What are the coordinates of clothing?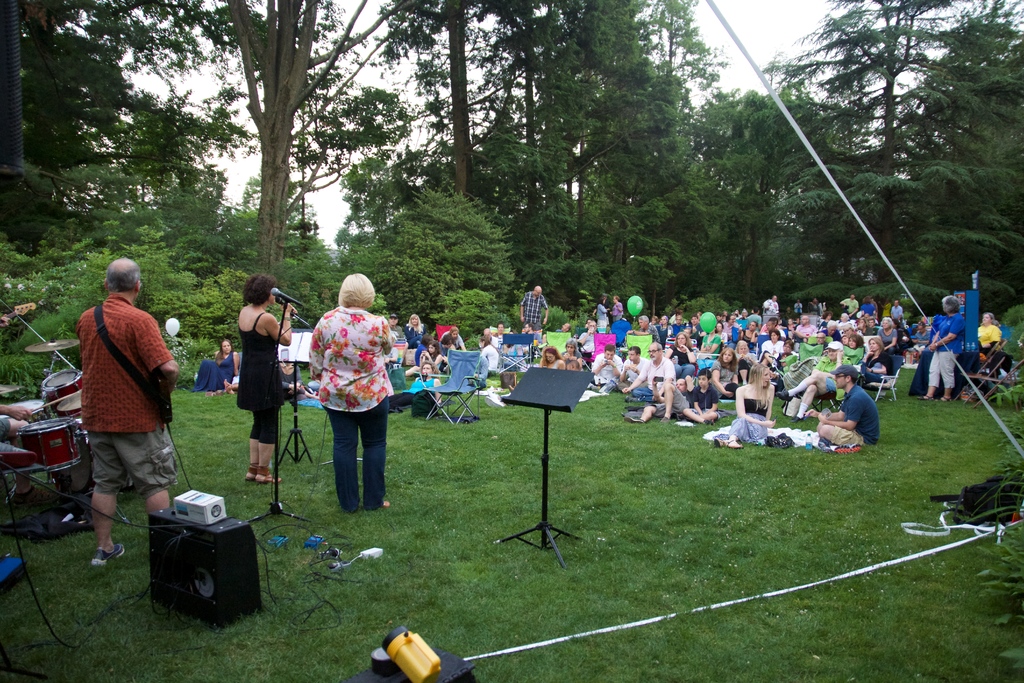
[546,361,558,374].
